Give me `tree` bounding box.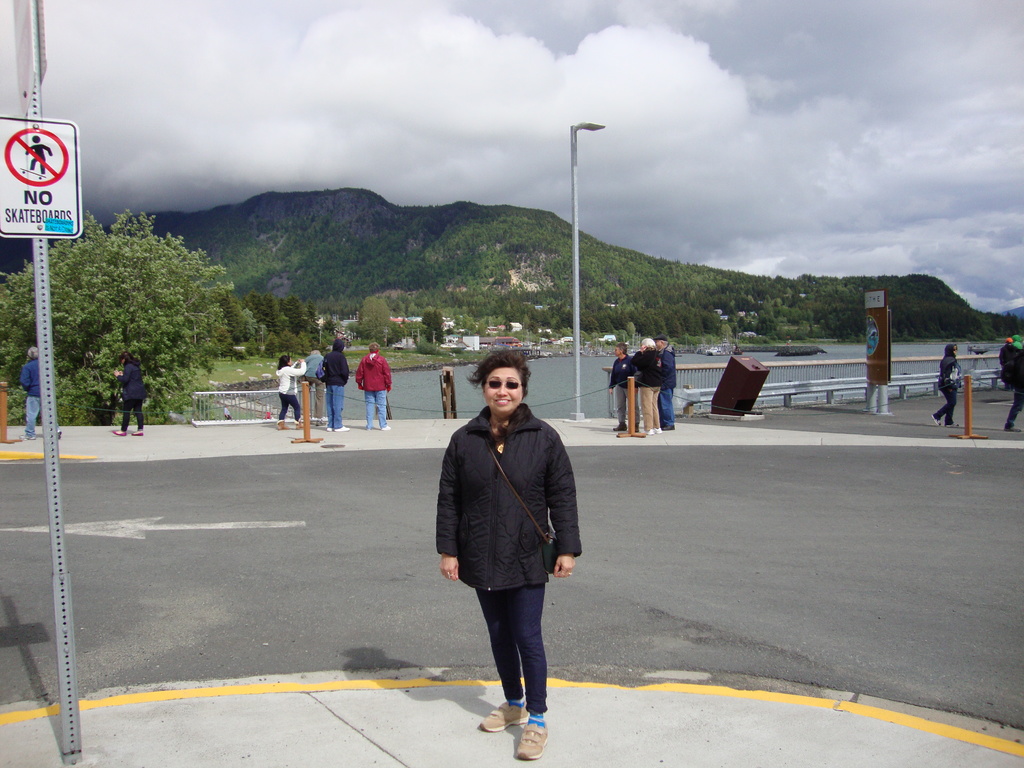
0,198,239,426.
